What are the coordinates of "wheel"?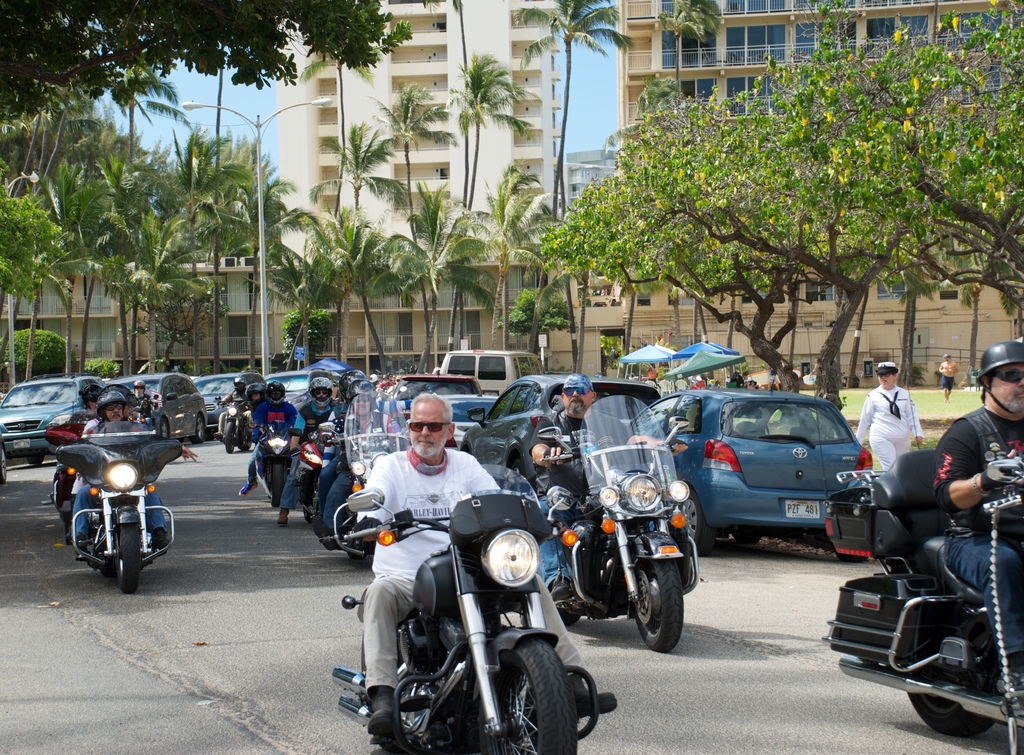
[left=26, top=454, right=45, bottom=465].
